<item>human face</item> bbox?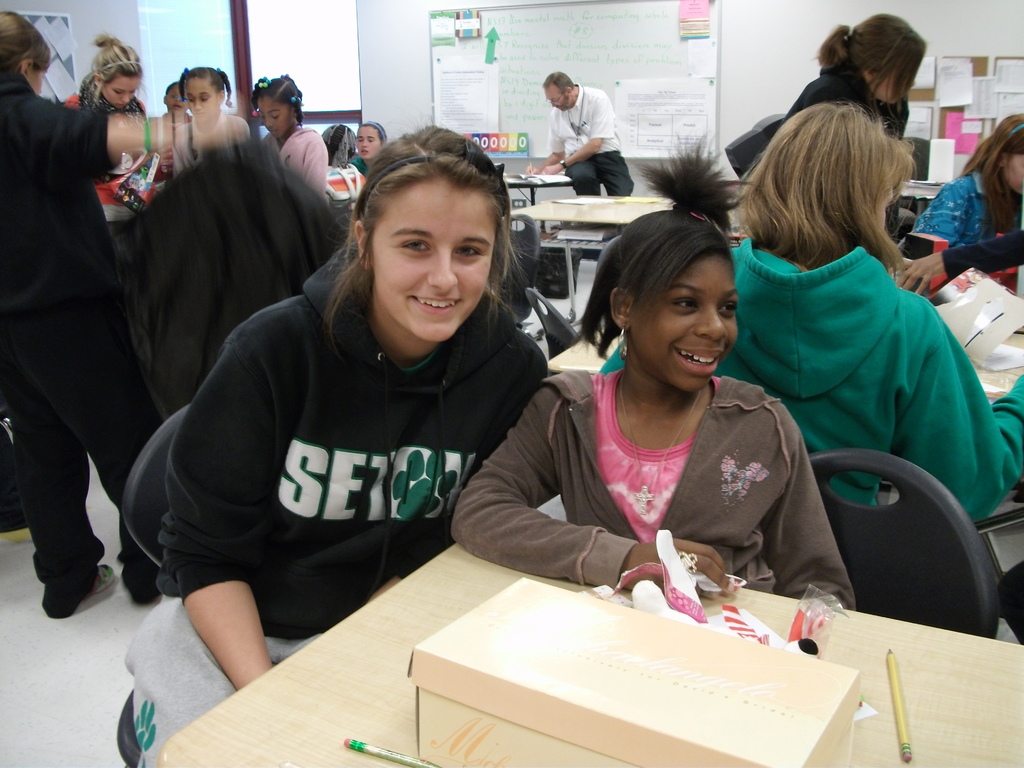
left=876, top=181, right=895, bottom=230
